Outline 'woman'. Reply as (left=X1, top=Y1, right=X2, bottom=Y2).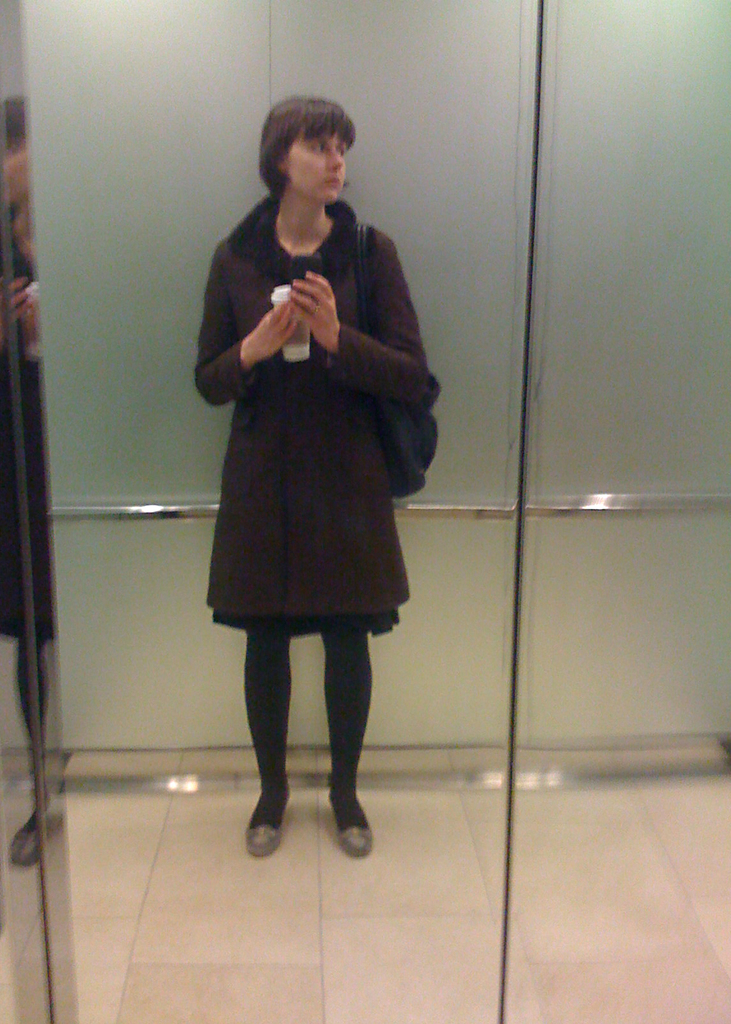
(left=184, top=89, right=443, bottom=874).
